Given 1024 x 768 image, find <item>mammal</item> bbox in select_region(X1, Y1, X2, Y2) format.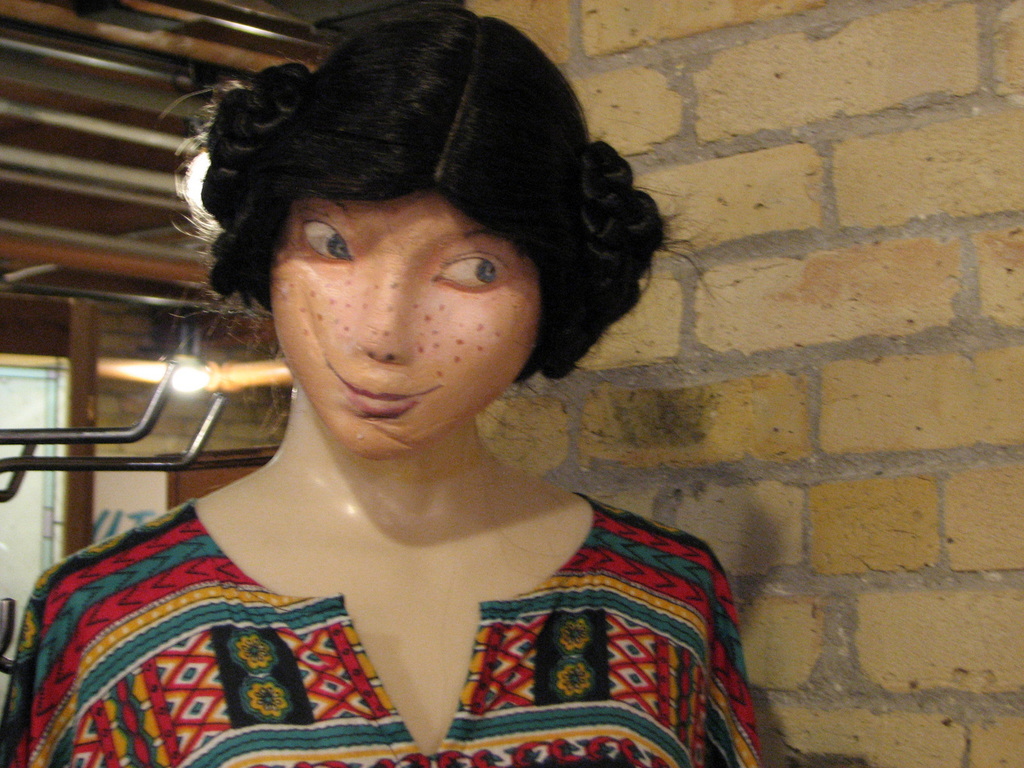
select_region(50, 19, 762, 705).
